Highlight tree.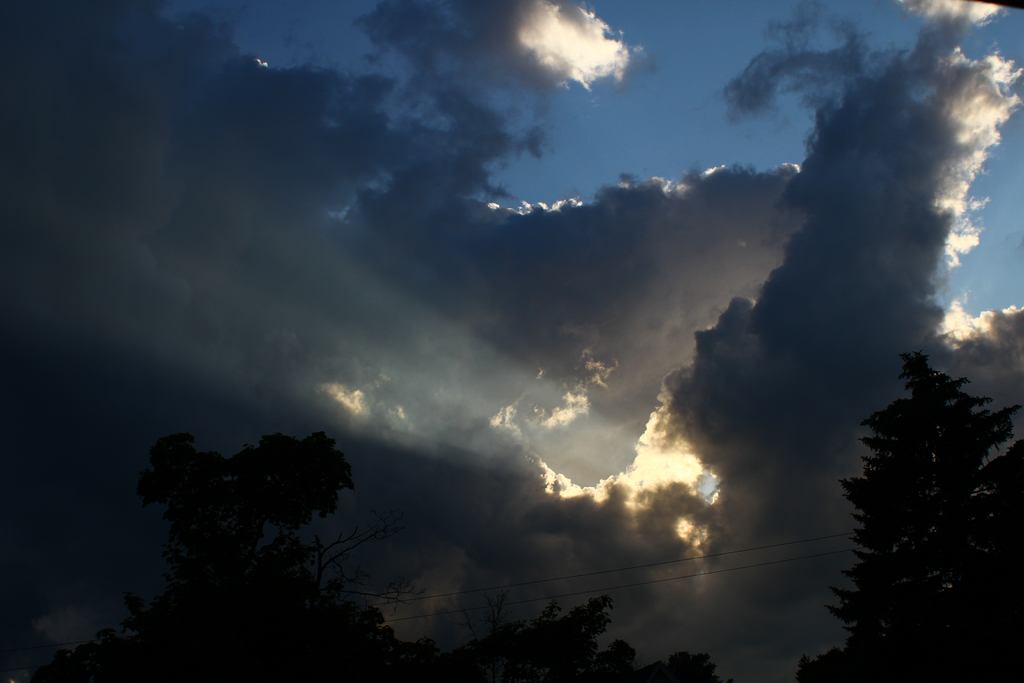
Highlighted region: 799:639:852:682.
